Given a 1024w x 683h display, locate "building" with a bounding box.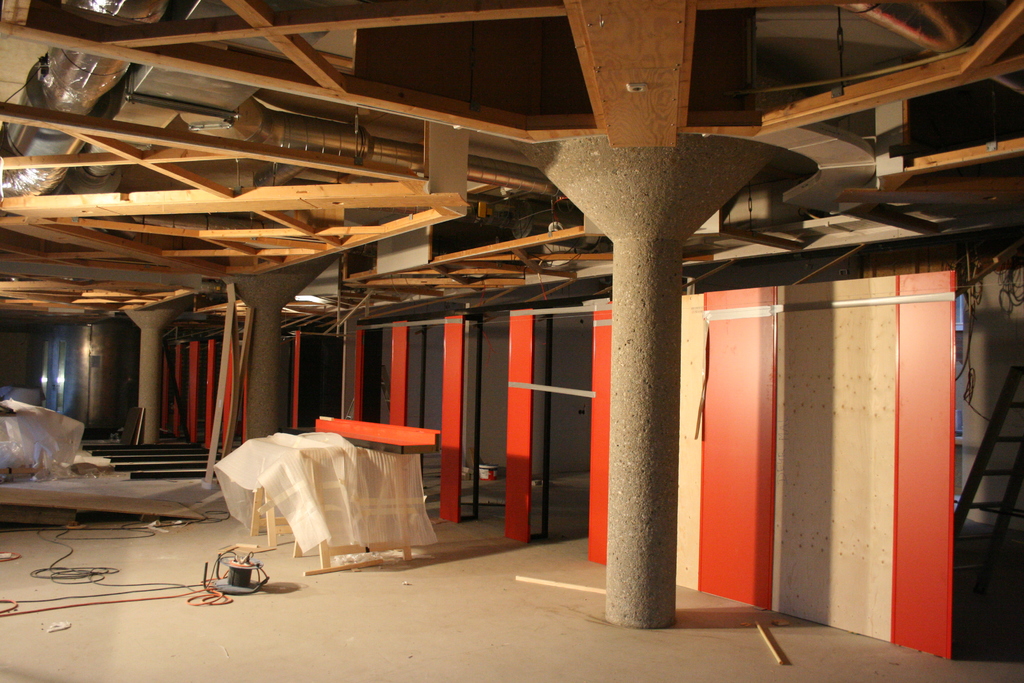
Located: l=0, t=0, r=1021, b=682.
